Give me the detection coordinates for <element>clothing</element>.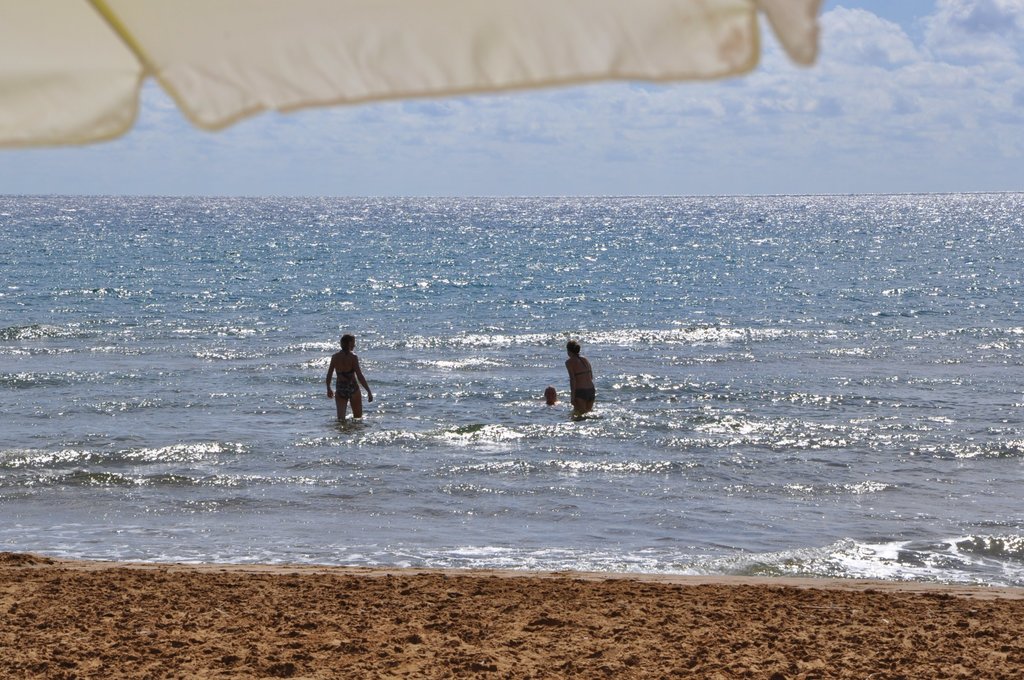
box=[576, 388, 596, 403].
